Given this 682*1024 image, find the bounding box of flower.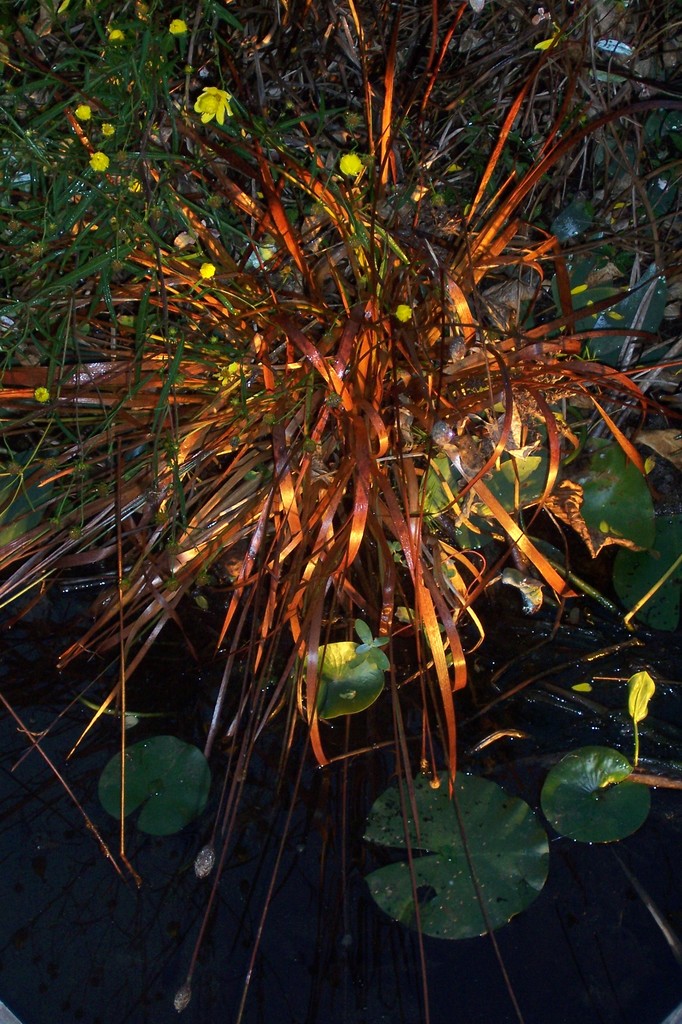
{"x1": 89, "y1": 148, "x2": 110, "y2": 174}.
